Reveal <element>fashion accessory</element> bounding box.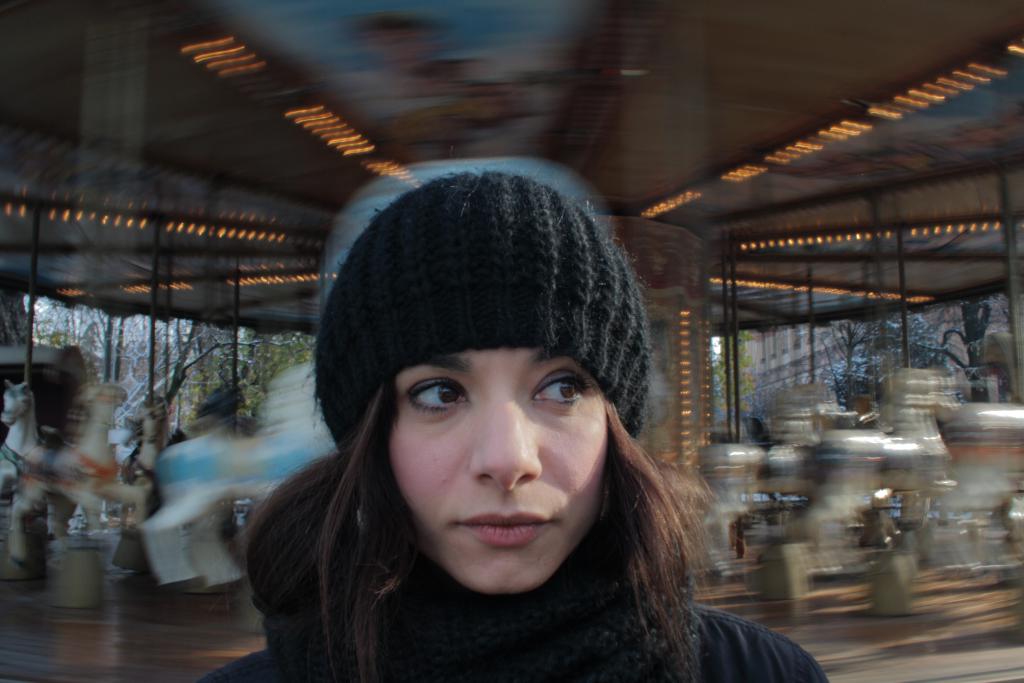
Revealed: 312, 172, 648, 441.
